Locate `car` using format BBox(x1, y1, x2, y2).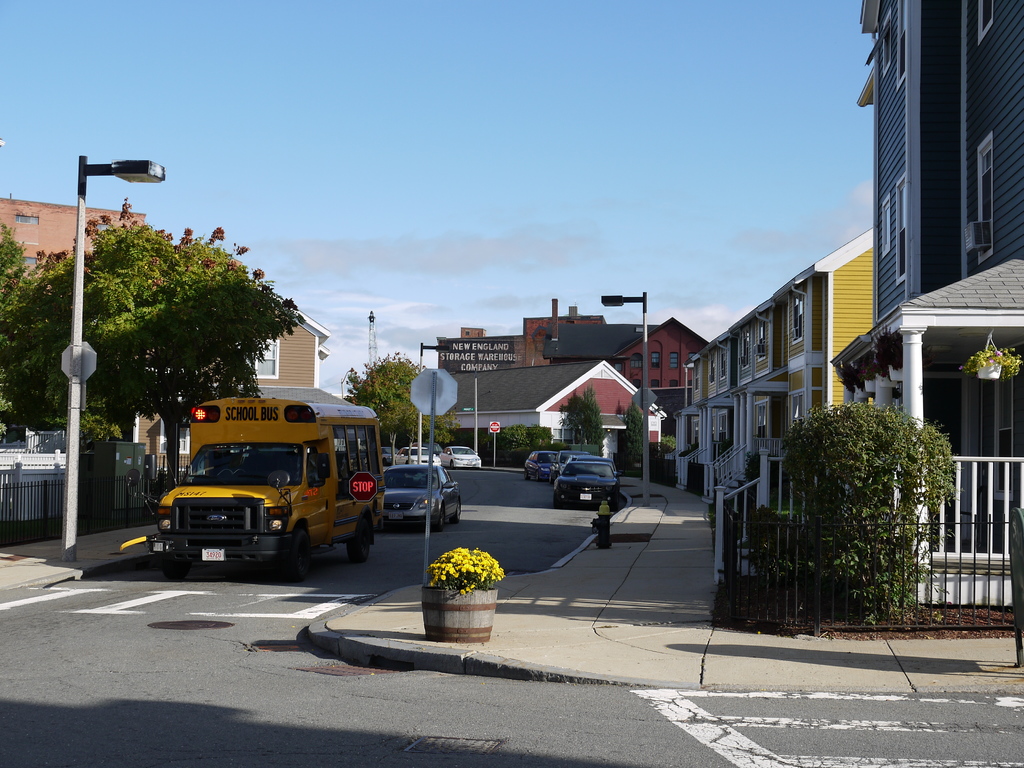
BBox(521, 450, 556, 484).
